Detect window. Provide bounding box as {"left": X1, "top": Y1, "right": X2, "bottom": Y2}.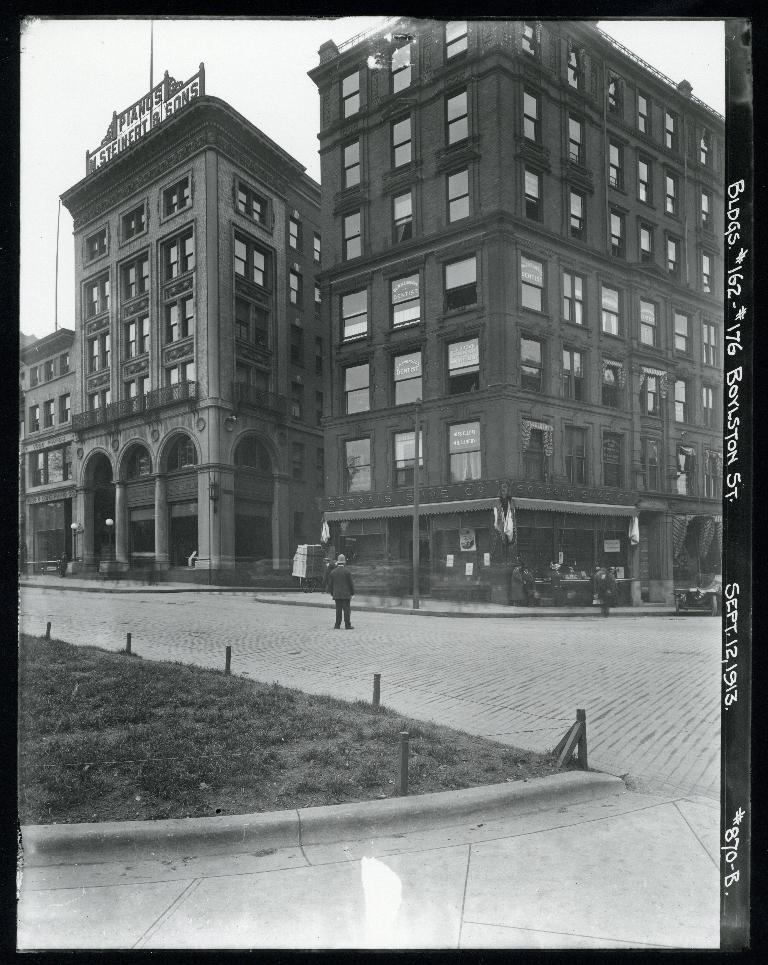
{"left": 51, "top": 403, "right": 54, "bottom": 426}.
